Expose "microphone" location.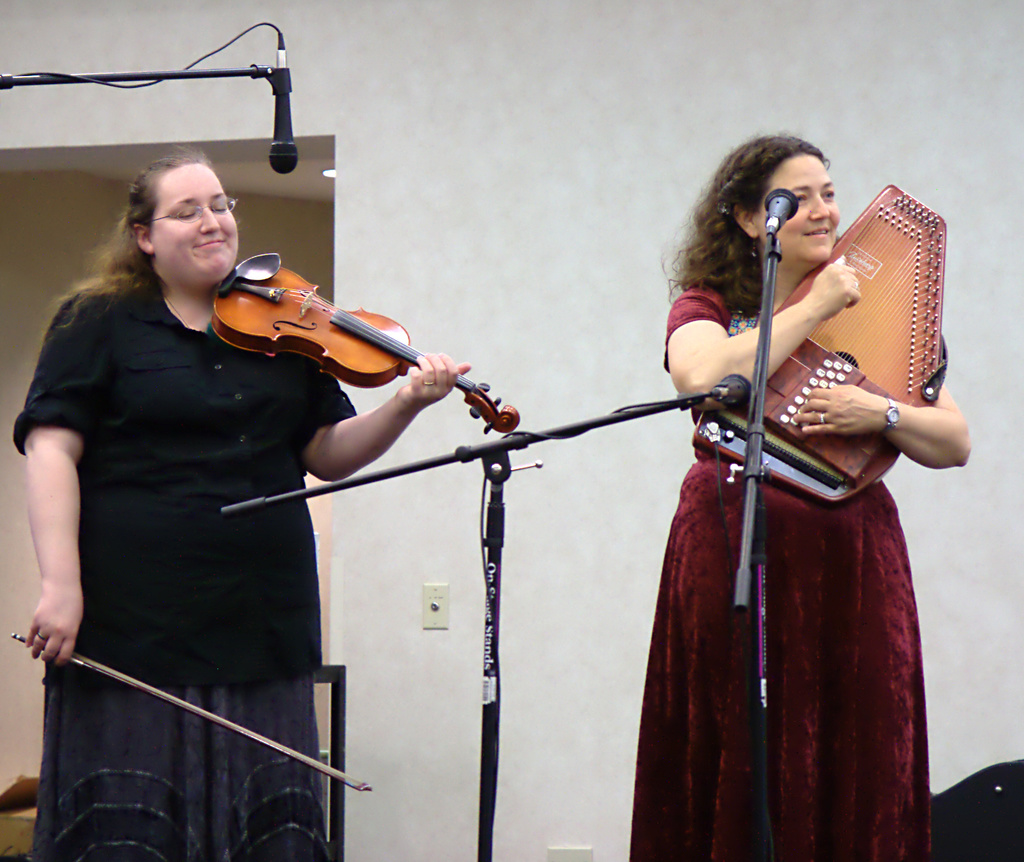
Exposed at [765,186,795,233].
